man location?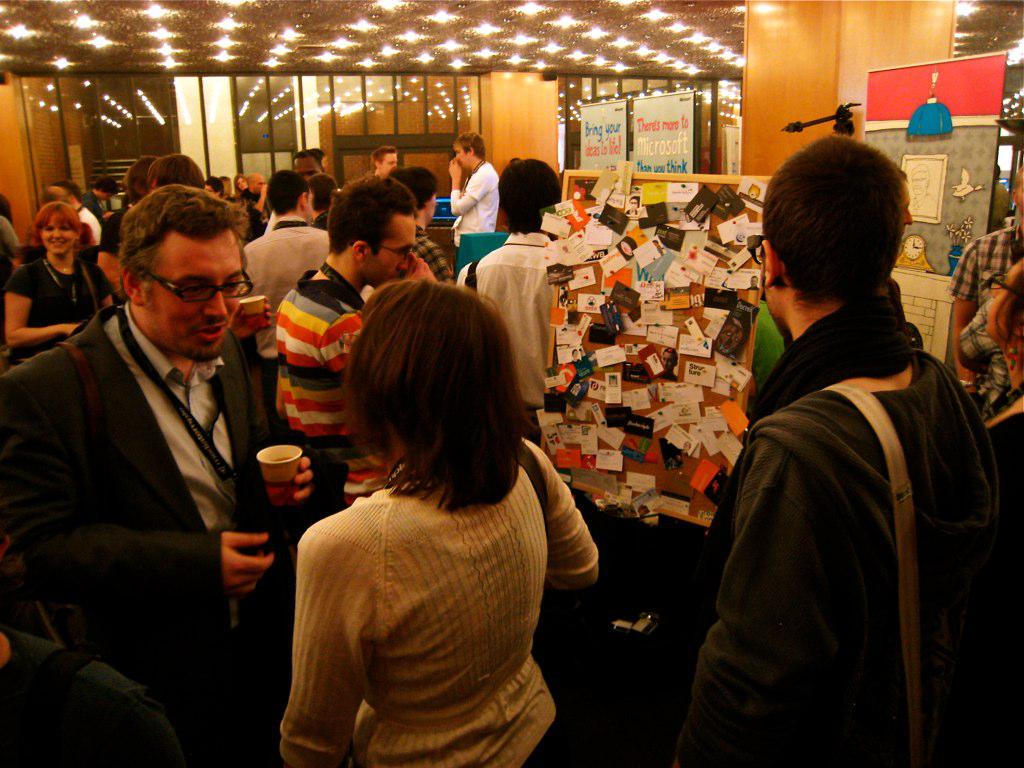
pyautogui.locateOnScreen(448, 130, 497, 270)
